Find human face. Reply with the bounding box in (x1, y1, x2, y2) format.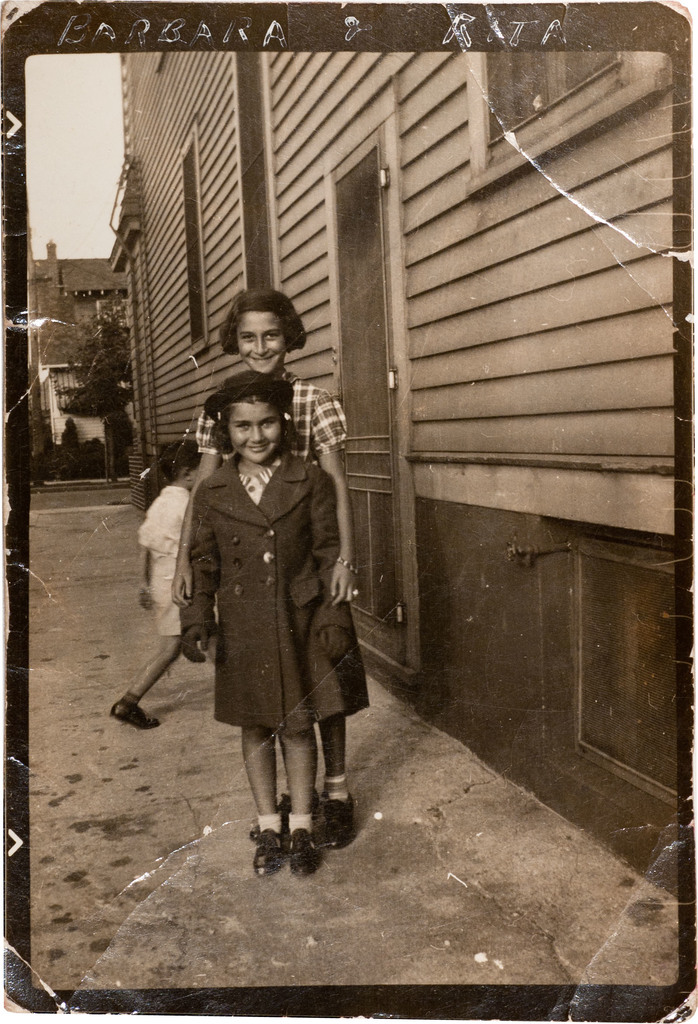
(239, 312, 286, 373).
